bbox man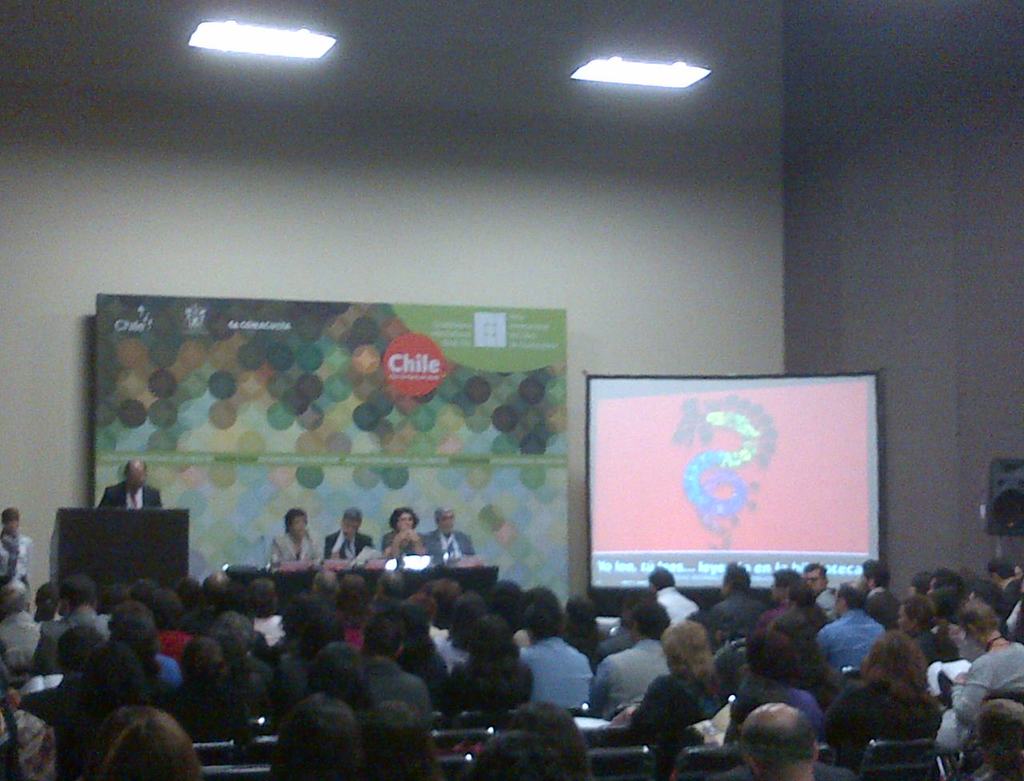
[x1=310, y1=572, x2=346, y2=602]
